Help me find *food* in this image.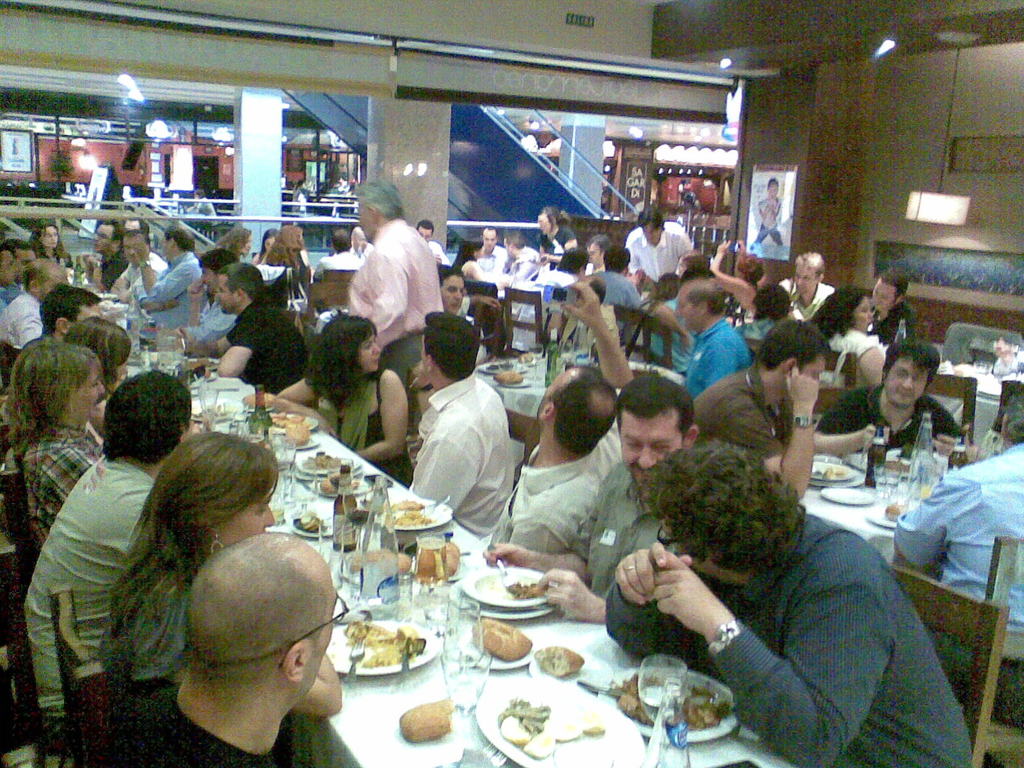
Found it: x1=342 y1=619 x2=424 y2=669.
